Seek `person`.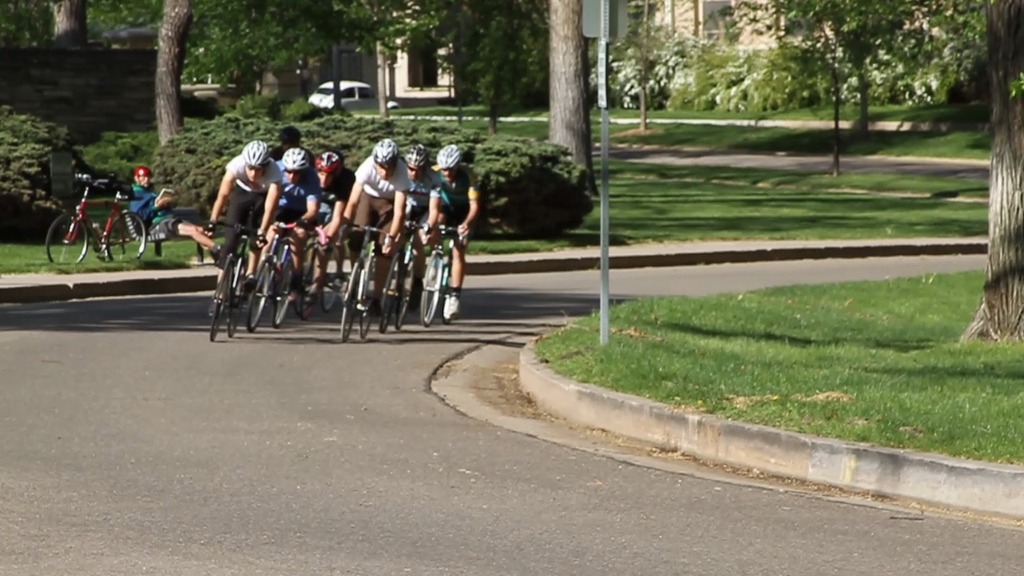
125:158:225:249.
